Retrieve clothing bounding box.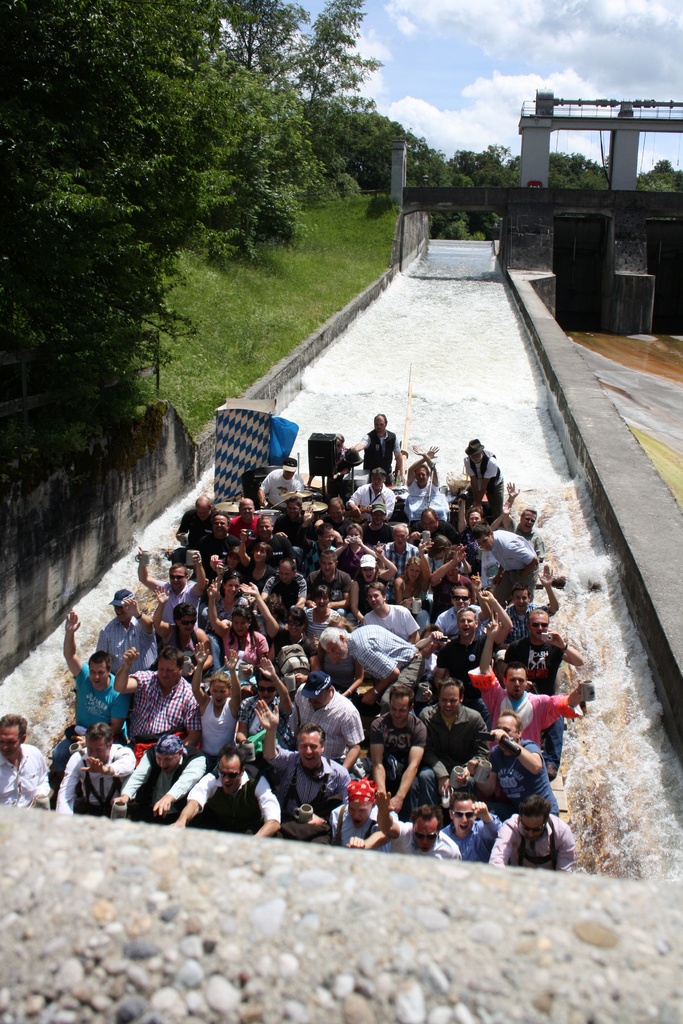
Bounding box: x1=350 y1=714 x2=427 y2=815.
